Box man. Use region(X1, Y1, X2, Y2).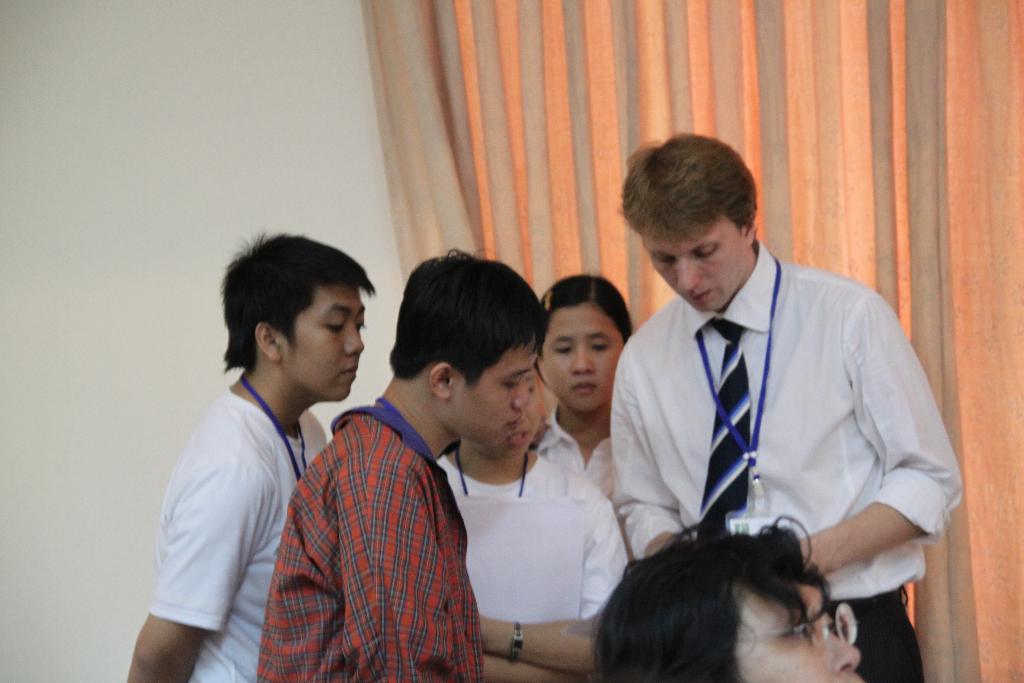
region(125, 231, 376, 682).
